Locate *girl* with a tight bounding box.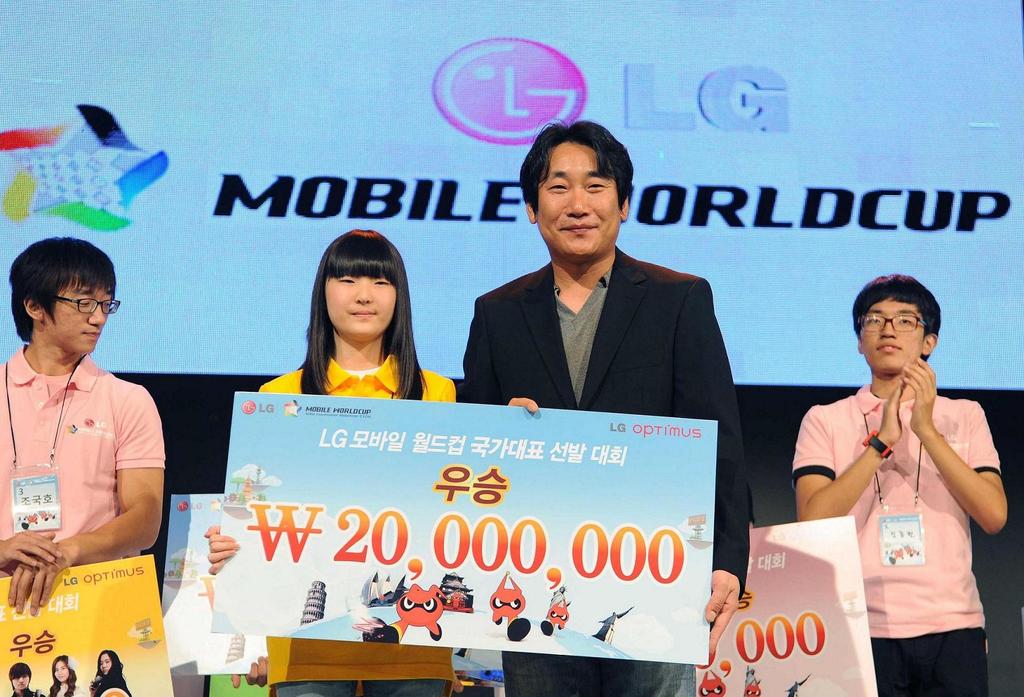
<bbox>205, 225, 540, 696</bbox>.
